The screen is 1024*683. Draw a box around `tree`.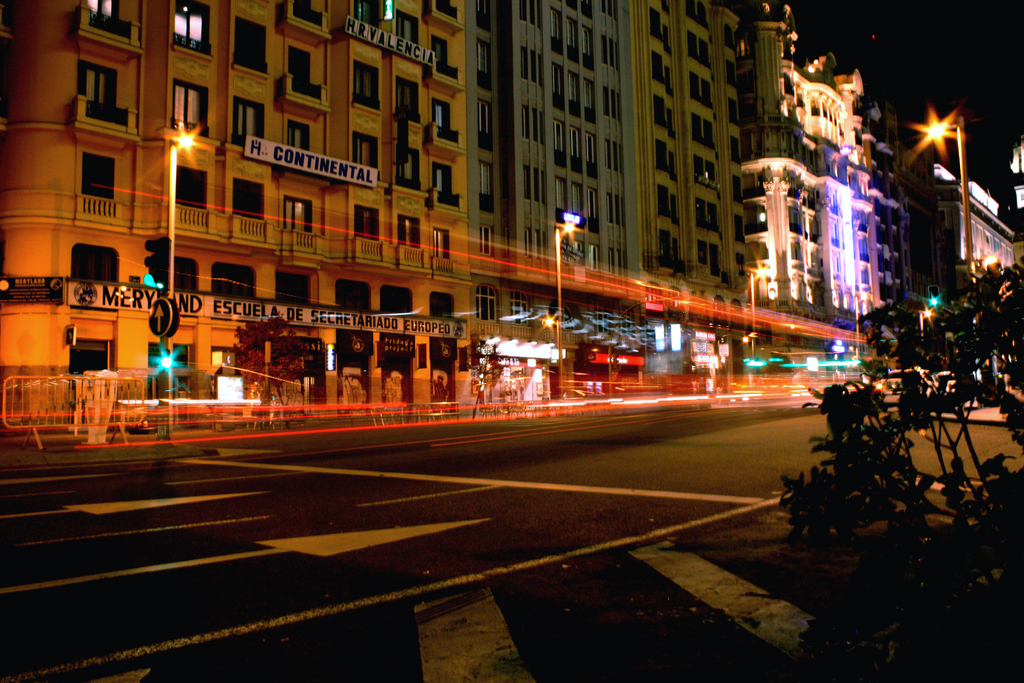
select_region(771, 255, 1023, 682).
